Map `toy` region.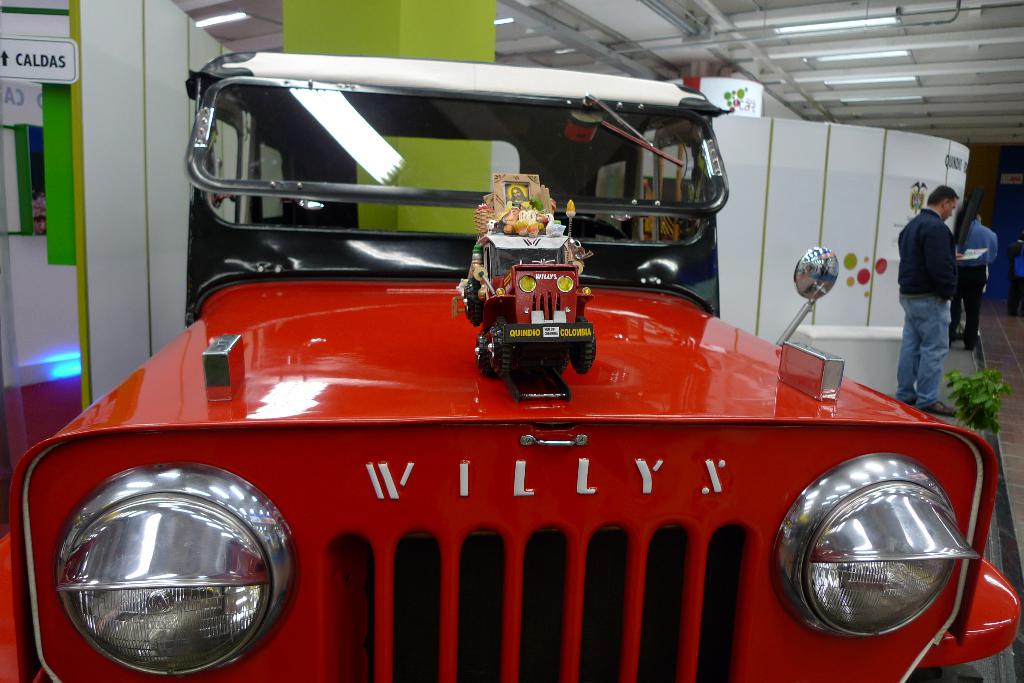
Mapped to box=[466, 151, 595, 387].
